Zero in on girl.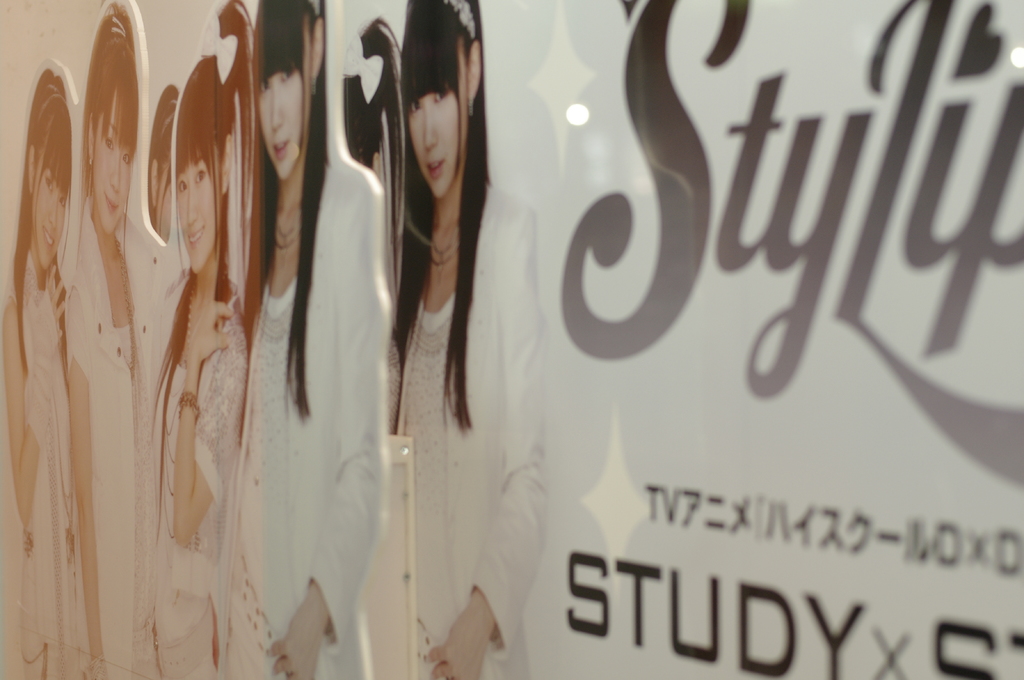
Zeroed in: bbox=(67, 0, 152, 674).
